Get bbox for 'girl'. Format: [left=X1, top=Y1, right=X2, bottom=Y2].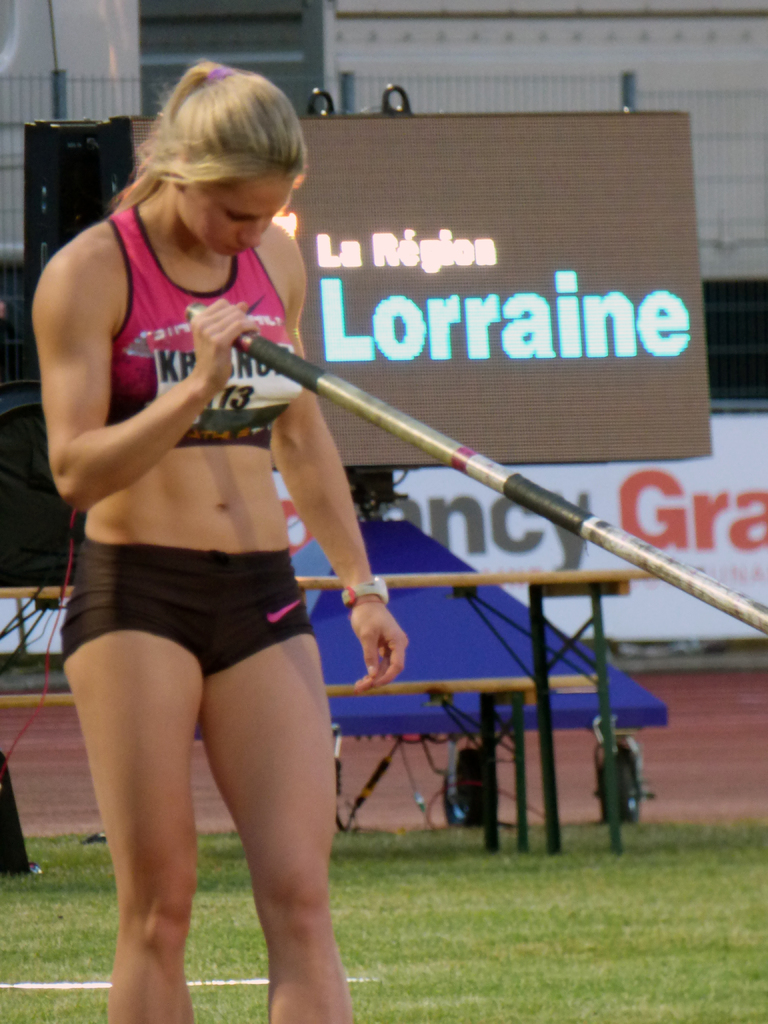
[left=19, top=52, right=413, bottom=1023].
